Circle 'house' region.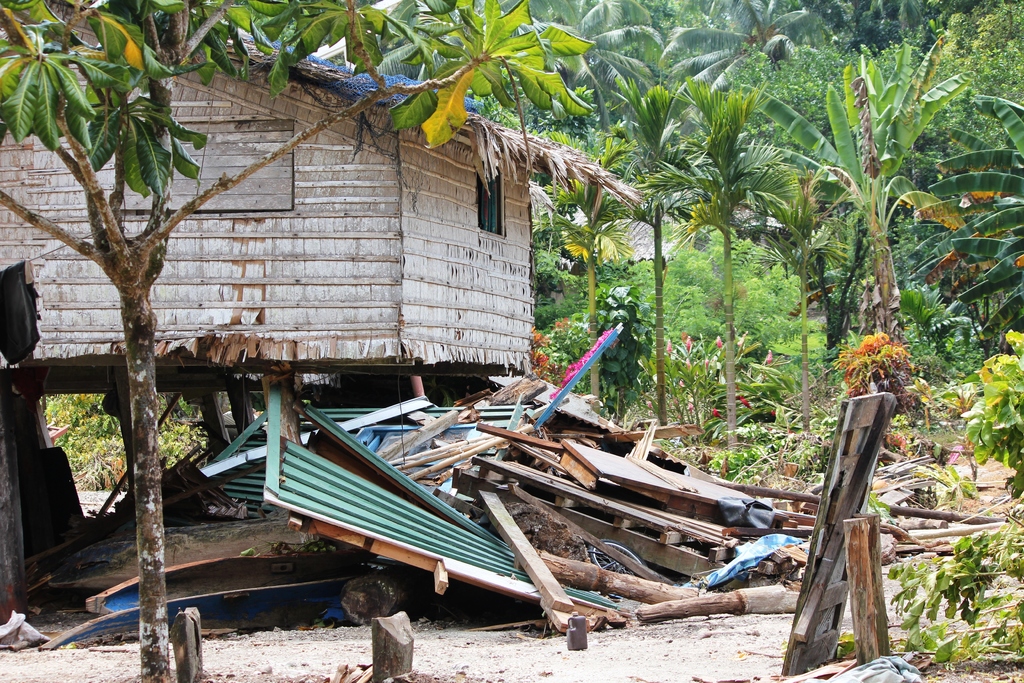
Region: bbox=[0, 0, 637, 383].
